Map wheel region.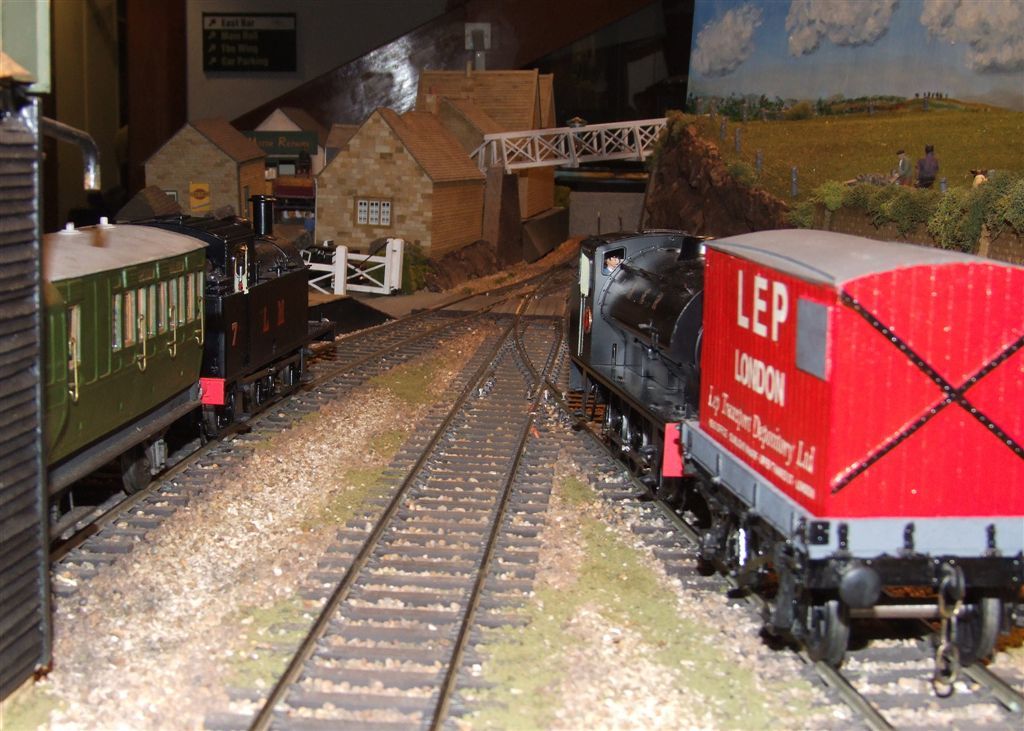
Mapped to box(211, 396, 237, 437).
